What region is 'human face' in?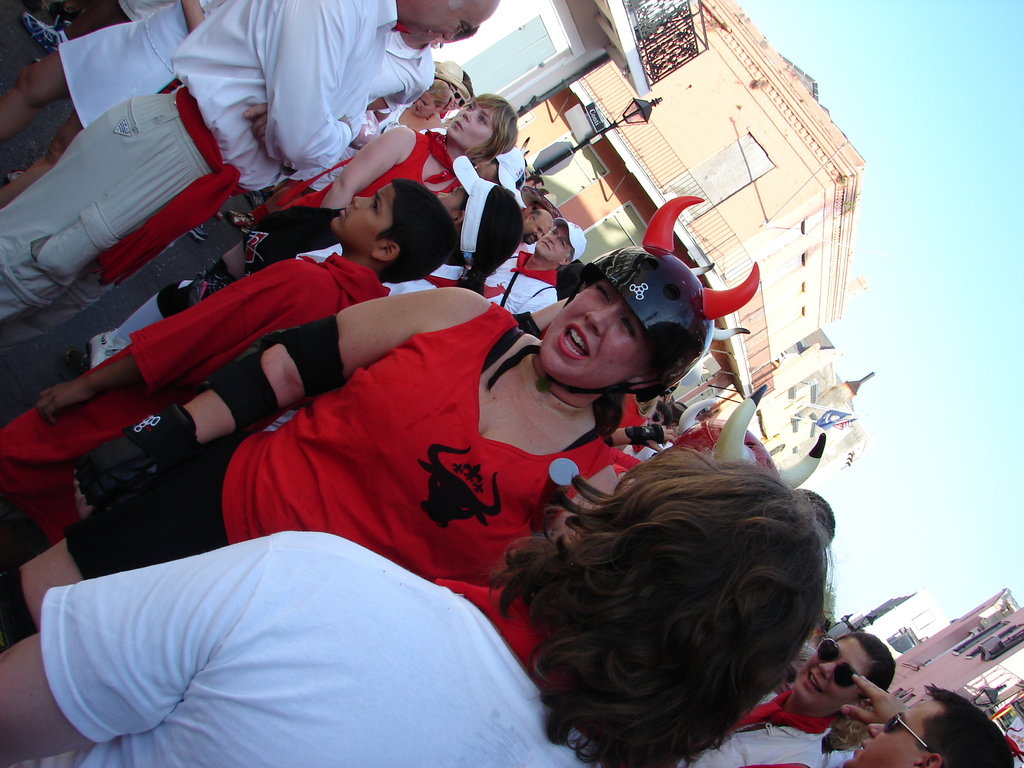
<region>792, 637, 858, 717</region>.
